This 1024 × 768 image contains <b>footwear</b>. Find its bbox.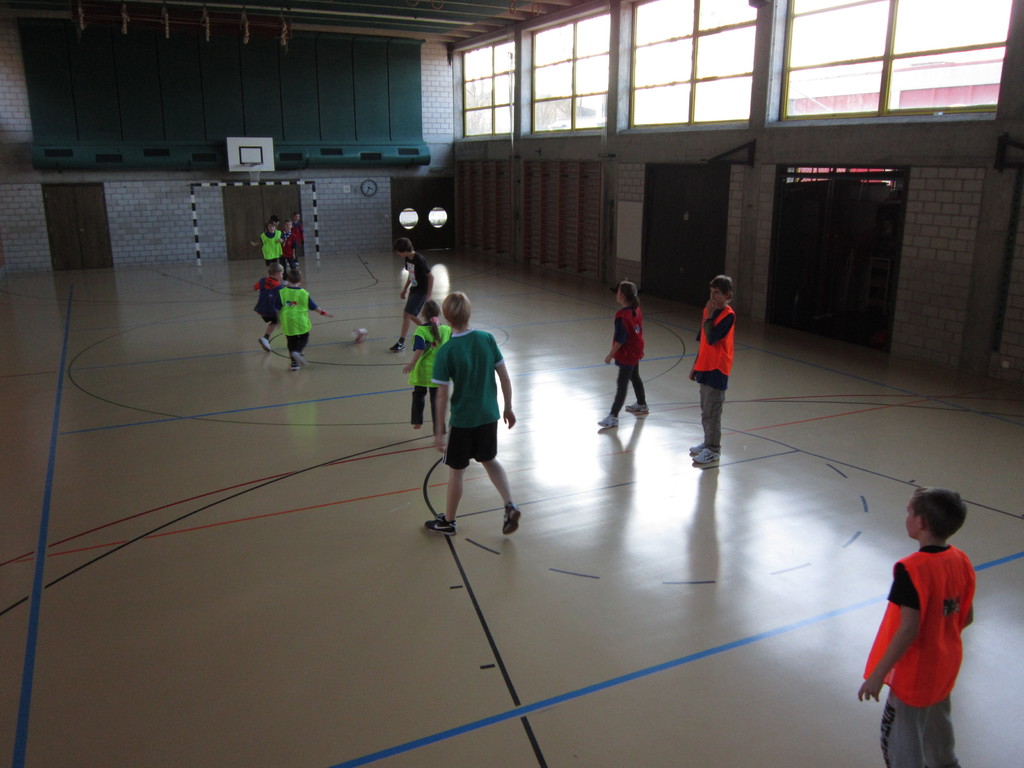
left=422, top=511, right=461, bottom=538.
